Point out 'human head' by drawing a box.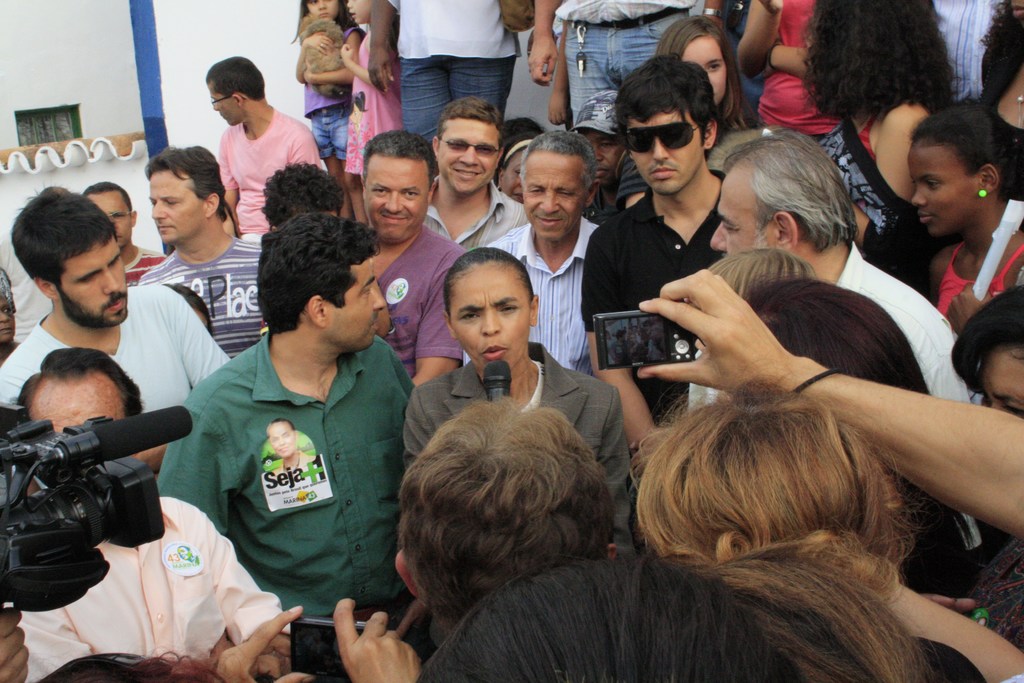
[left=438, top=95, right=506, bottom=198].
